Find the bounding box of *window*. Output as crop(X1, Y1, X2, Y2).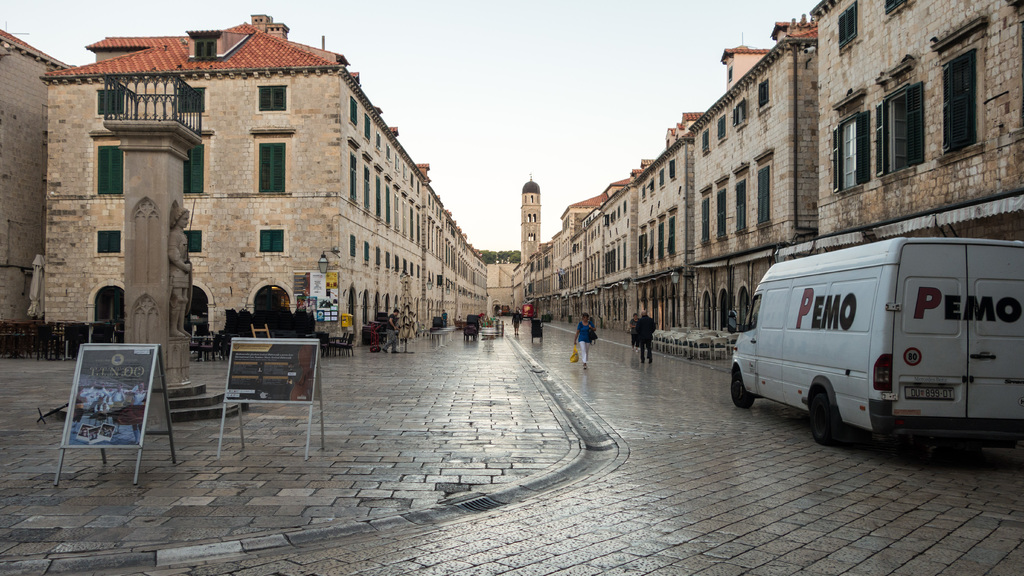
crop(180, 87, 210, 115).
